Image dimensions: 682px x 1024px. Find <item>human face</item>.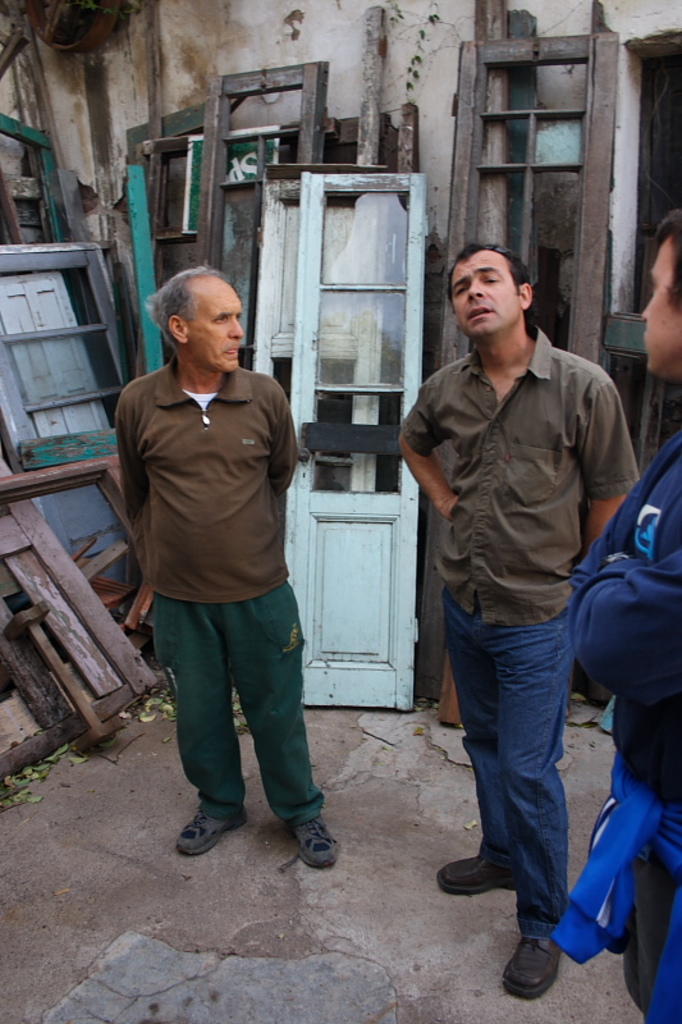
x1=189 y1=283 x2=244 y2=370.
